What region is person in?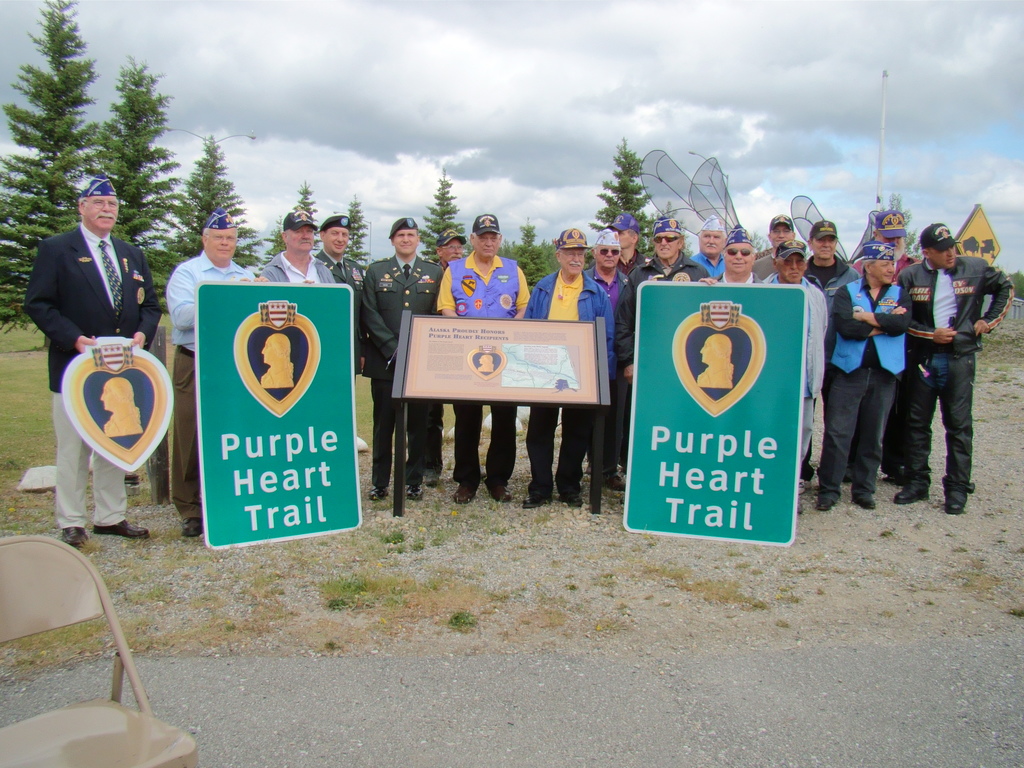
20,166,152,540.
